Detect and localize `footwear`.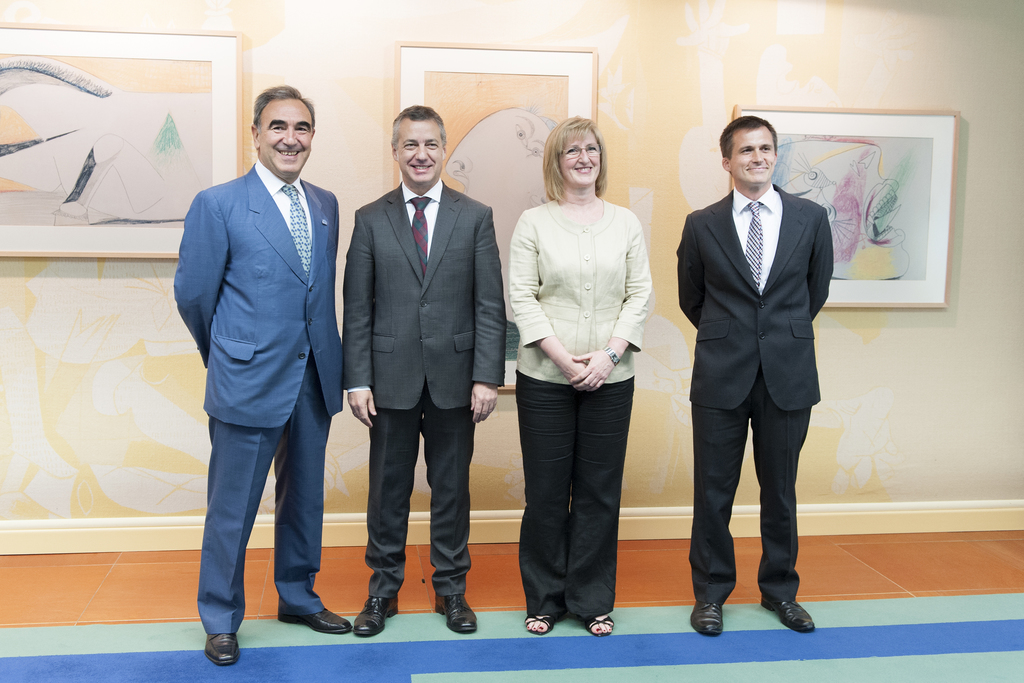
Localized at 353:594:400:636.
